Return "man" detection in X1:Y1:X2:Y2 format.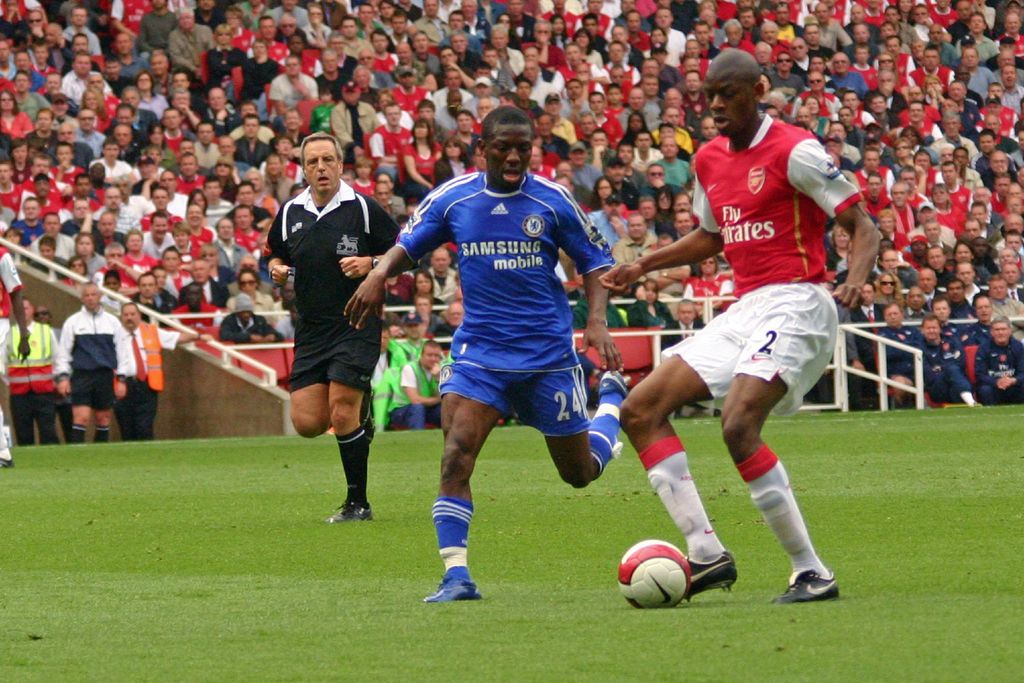
358:42:394:87.
